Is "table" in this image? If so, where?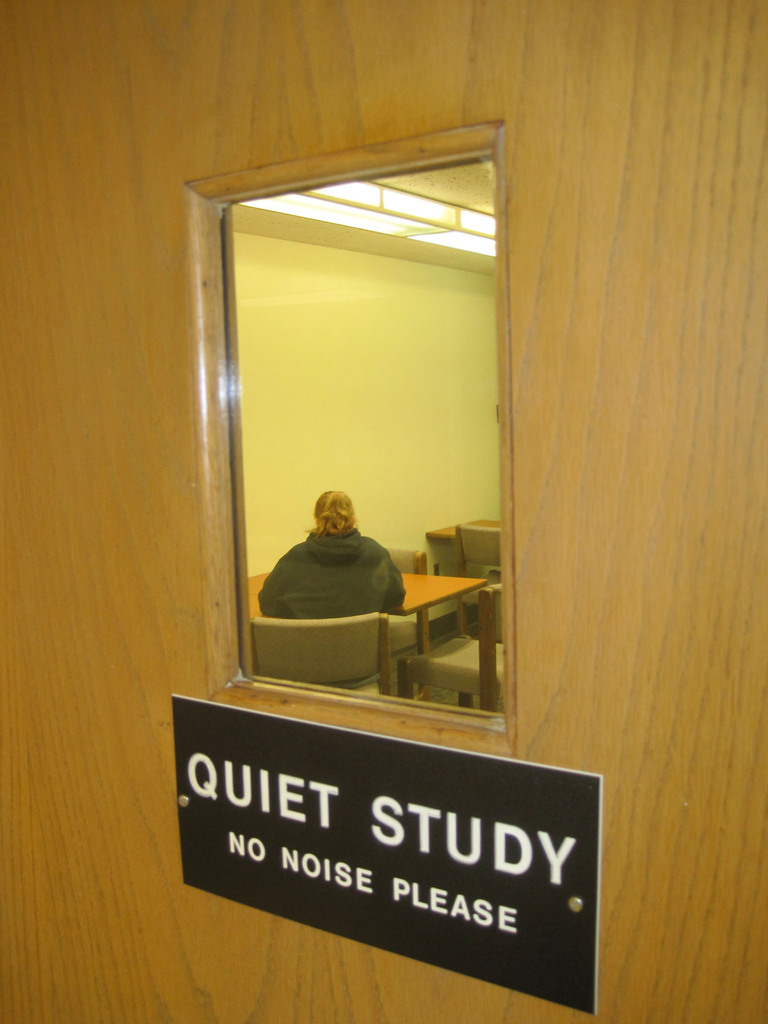
Yes, at [left=241, top=570, right=483, bottom=695].
